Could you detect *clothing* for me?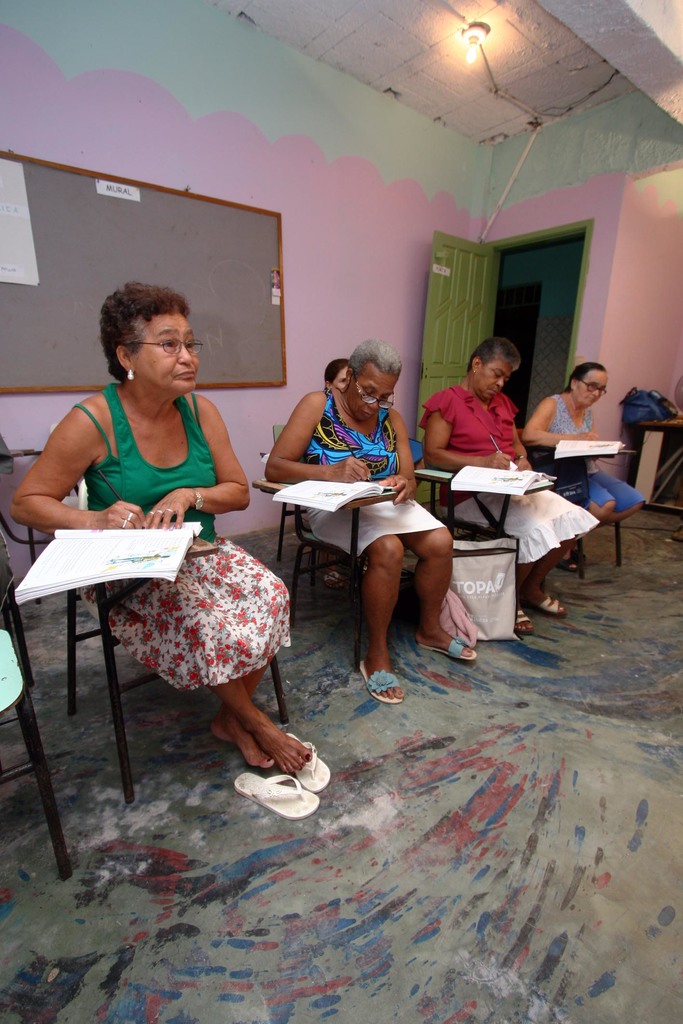
Detection result: (x1=281, y1=386, x2=450, y2=584).
